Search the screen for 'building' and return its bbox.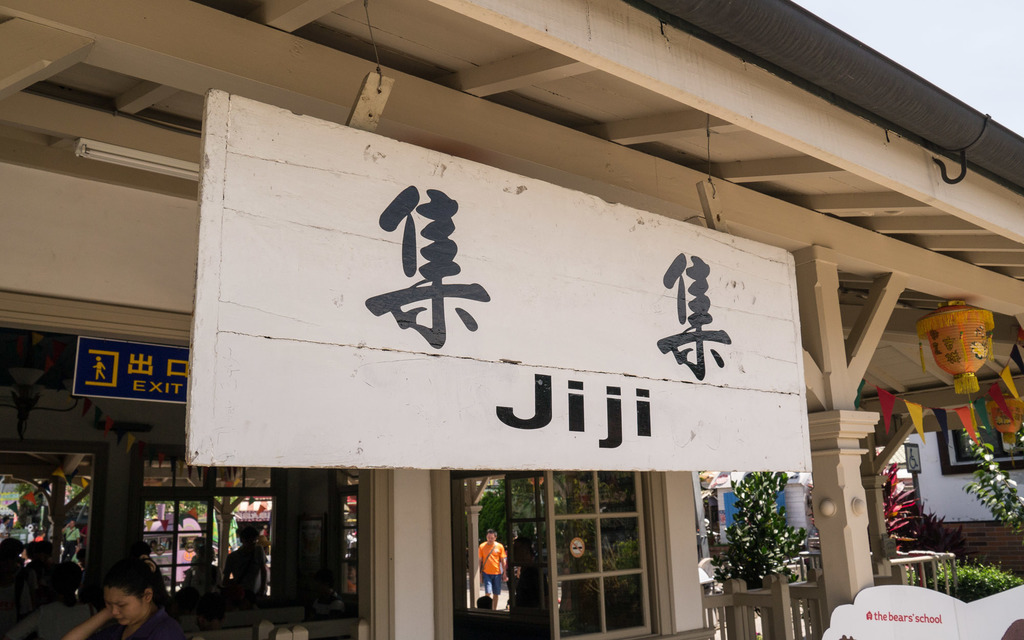
Found: select_region(0, 0, 1023, 639).
